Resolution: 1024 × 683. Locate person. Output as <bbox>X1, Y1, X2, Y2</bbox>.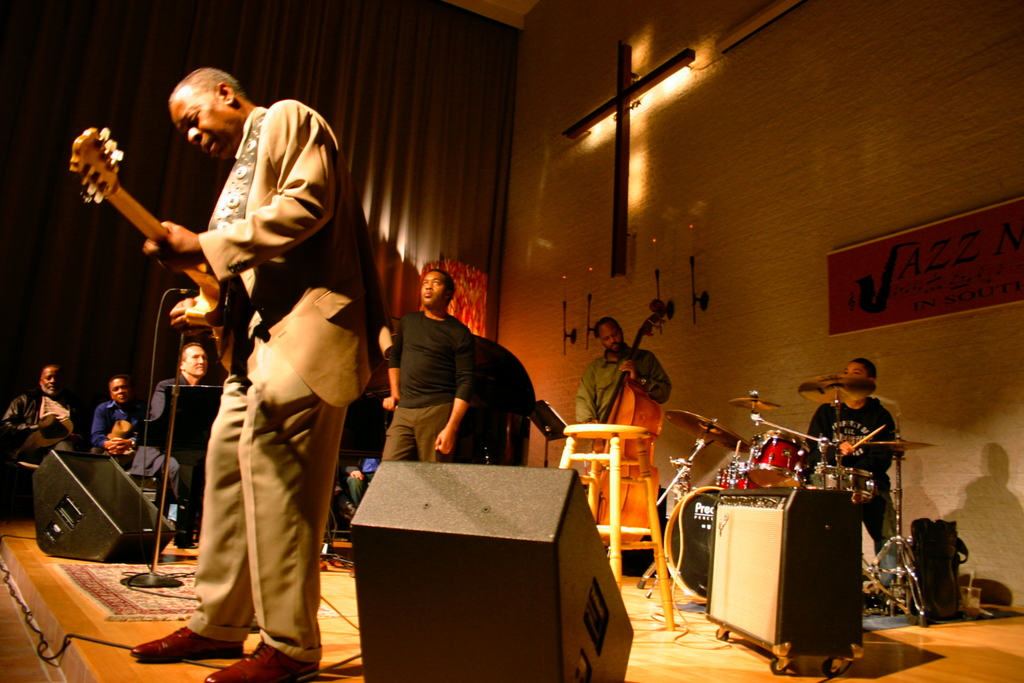
<bbox>141, 62, 383, 682</bbox>.
